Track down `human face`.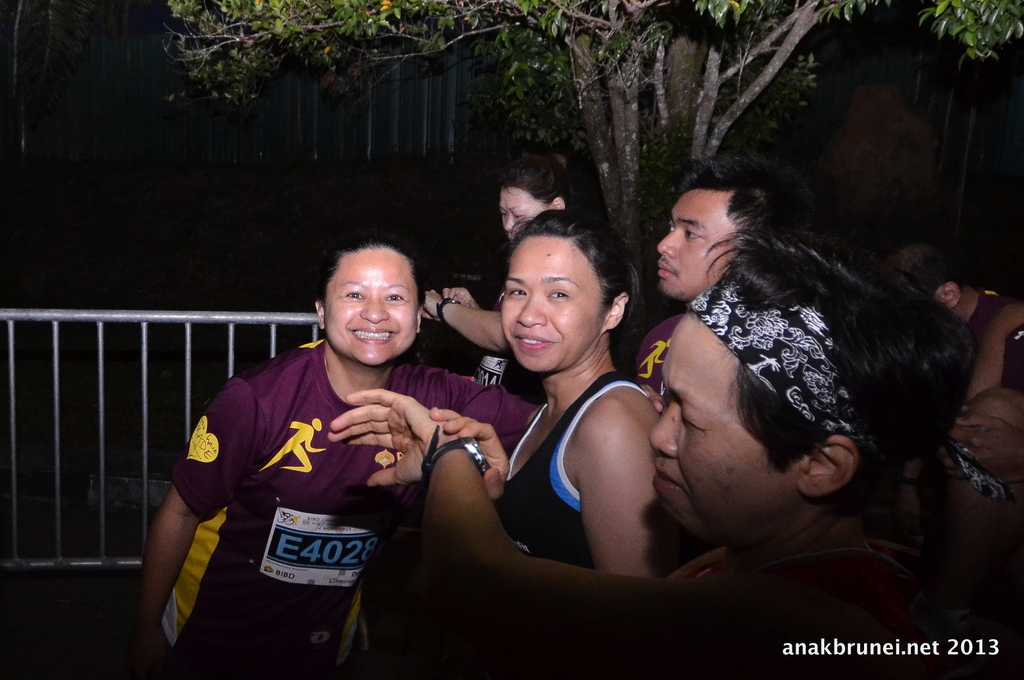
Tracked to BBox(499, 190, 550, 236).
